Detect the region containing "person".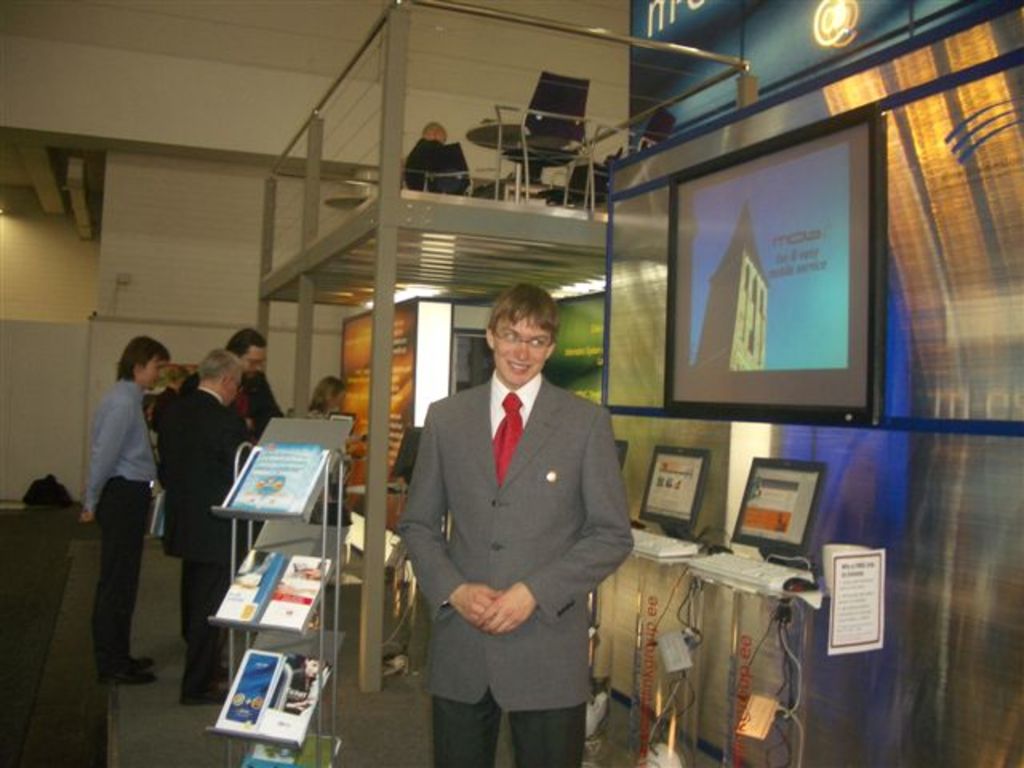
[left=221, top=330, right=288, bottom=443].
